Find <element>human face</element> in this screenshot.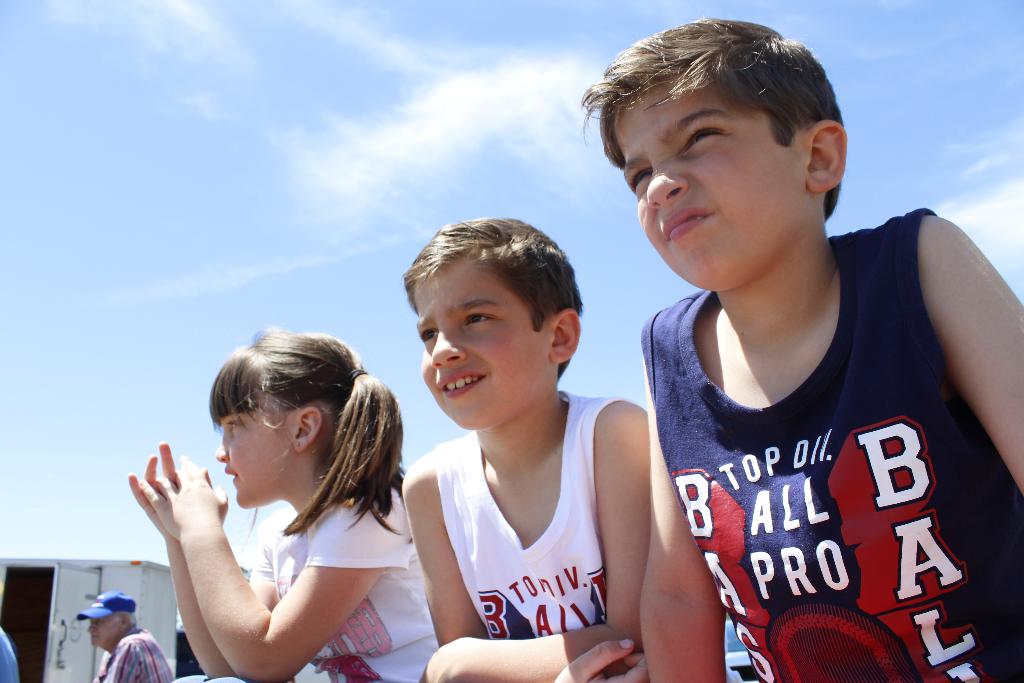
The bounding box for <element>human face</element> is 215:415:298:509.
